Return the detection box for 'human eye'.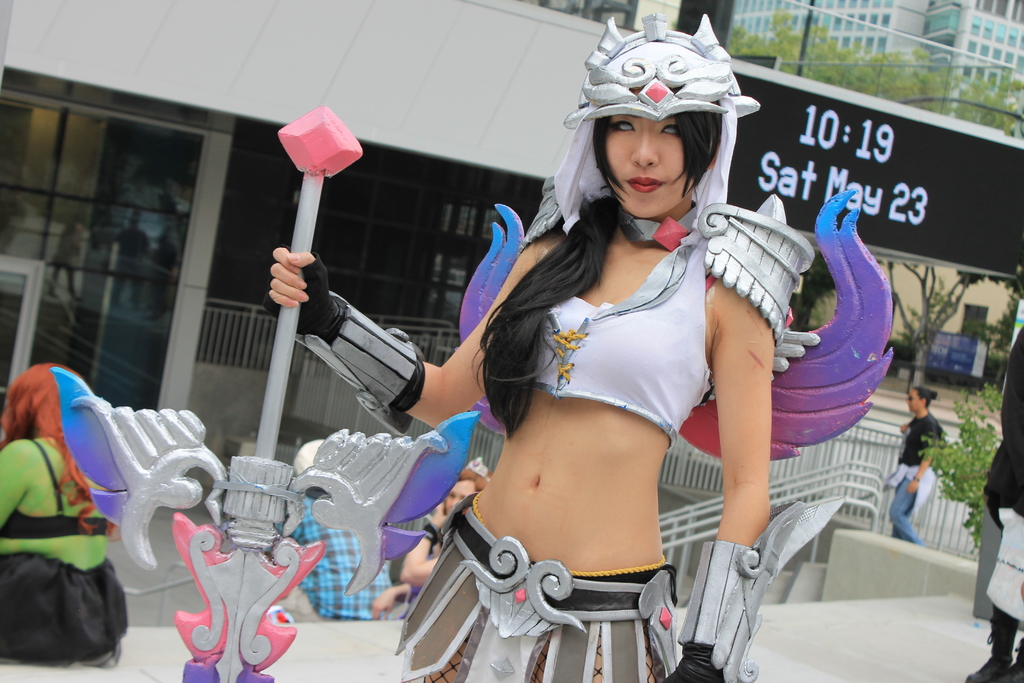
select_region(657, 122, 680, 138).
